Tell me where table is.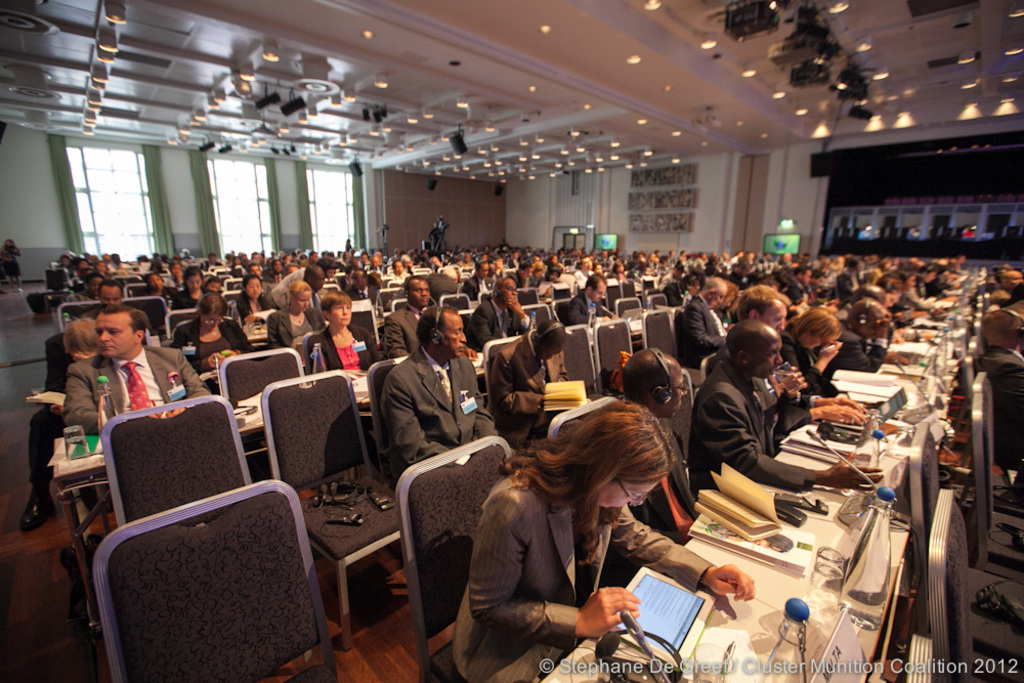
table is at region(161, 315, 384, 345).
